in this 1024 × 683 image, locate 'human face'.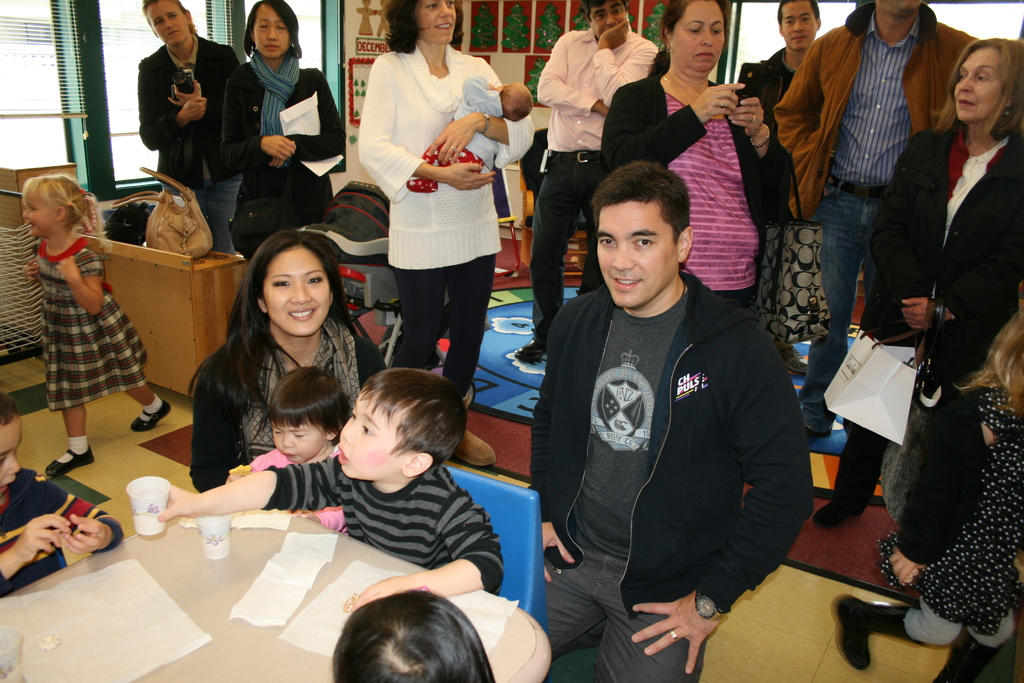
Bounding box: (left=19, top=194, right=54, bottom=236).
